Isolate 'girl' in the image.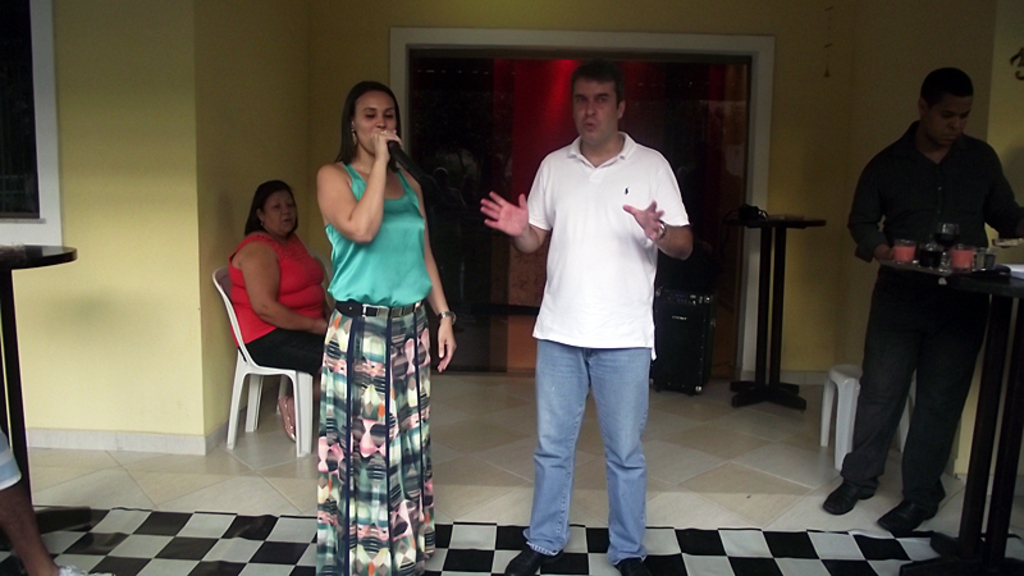
Isolated region: 314 81 456 575.
